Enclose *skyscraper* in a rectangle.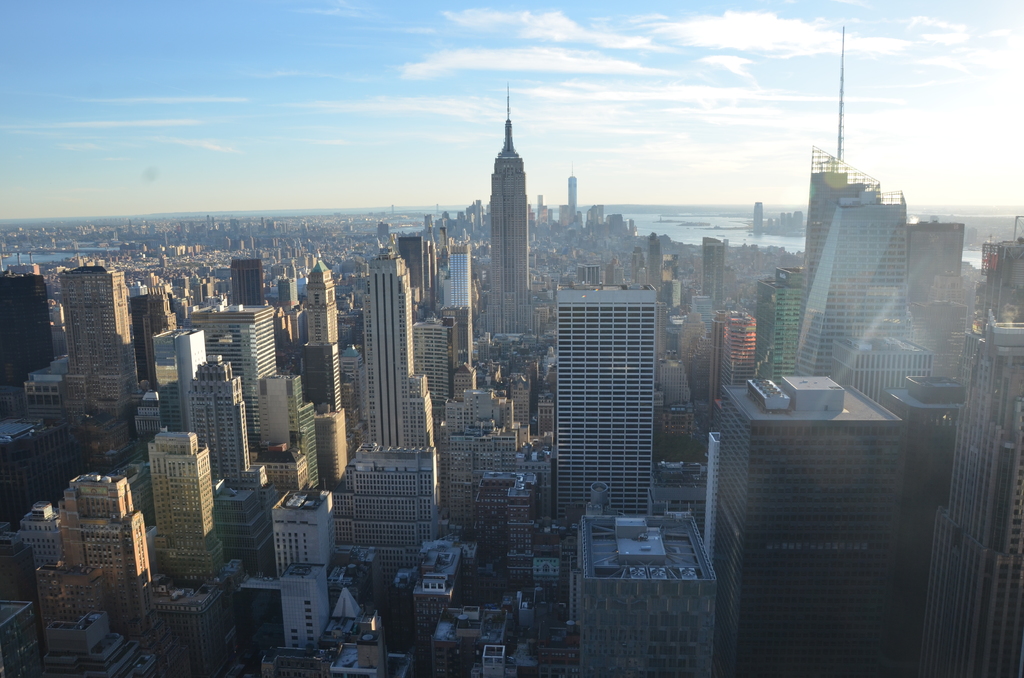
[191, 297, 275, 435].
